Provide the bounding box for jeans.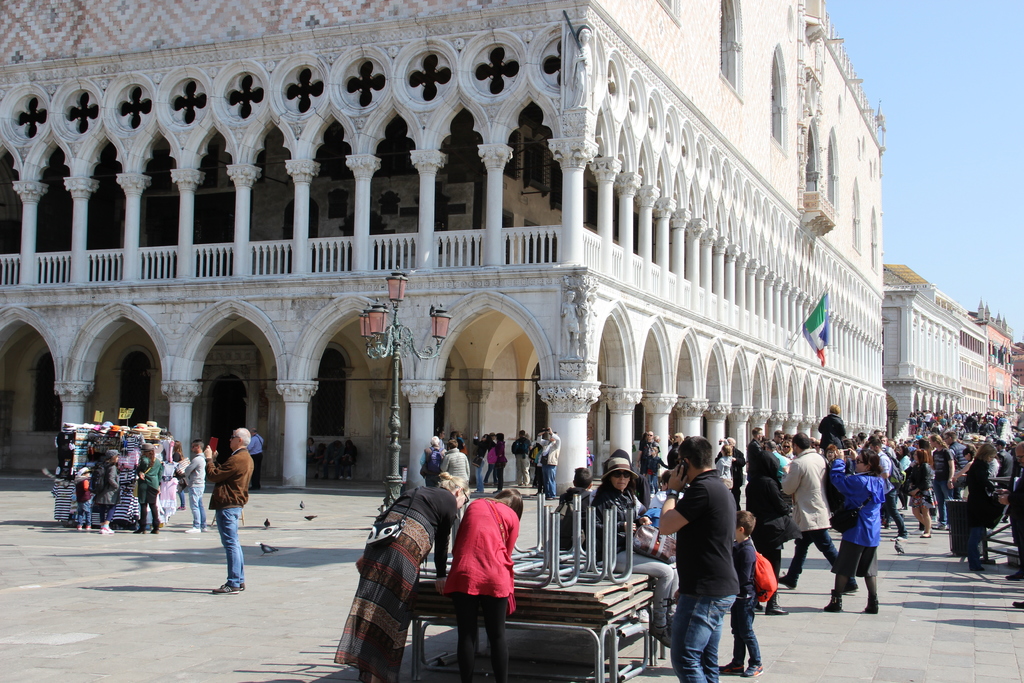
604/545/676/629.
